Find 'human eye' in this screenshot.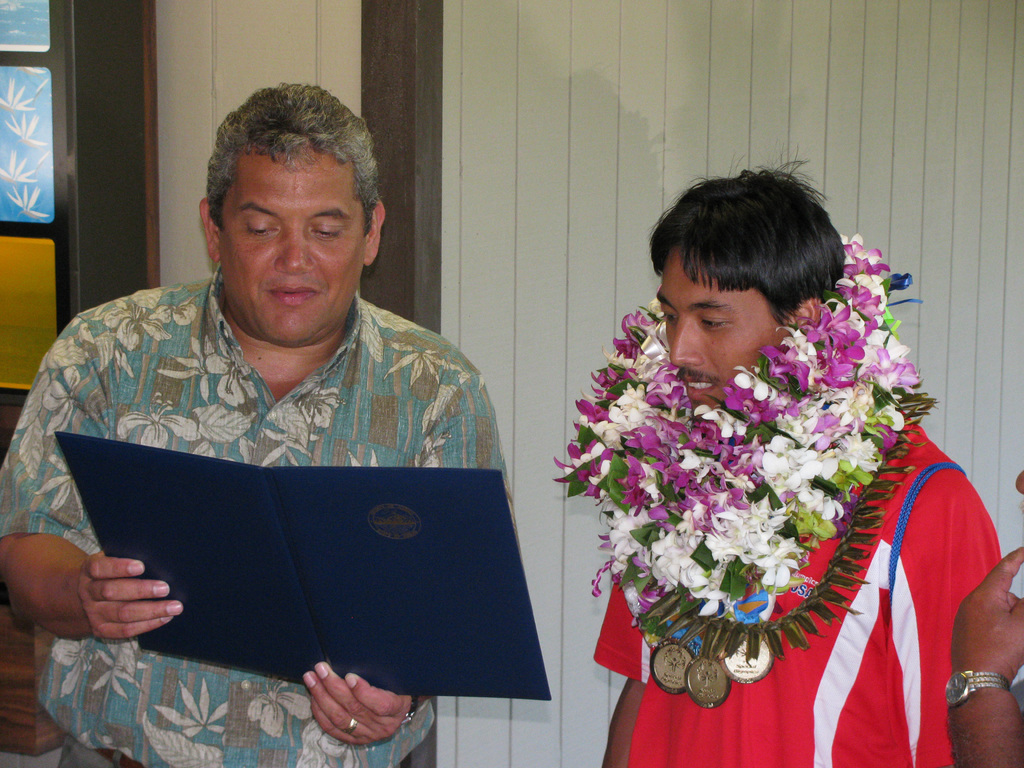
The bounding box for 'human eye' is <box>242,207,280,239</box>.
